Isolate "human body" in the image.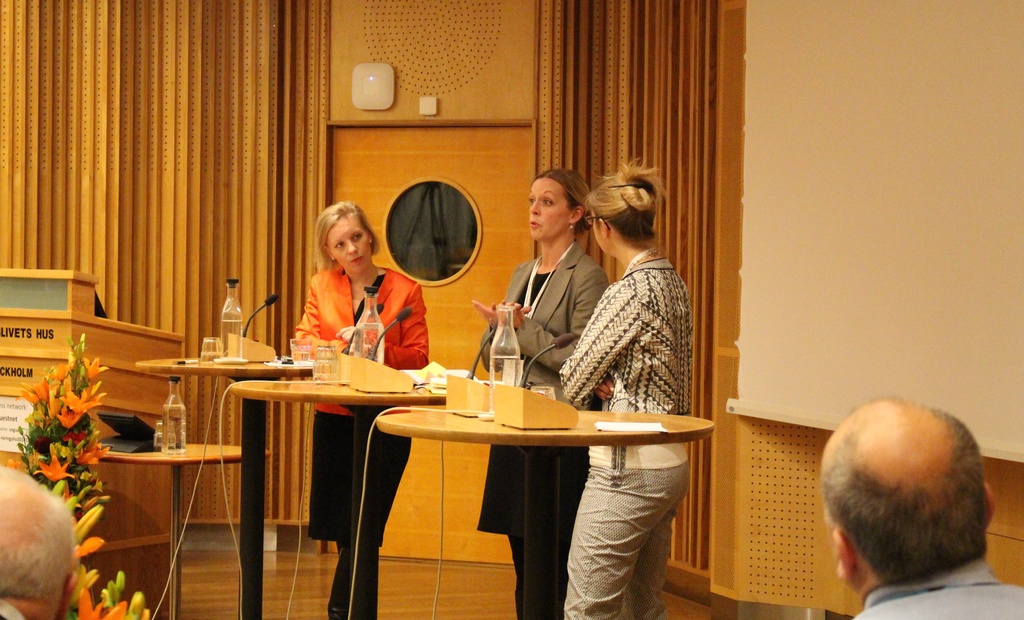
Isolated region: locate(476, 242, 607, 619).
